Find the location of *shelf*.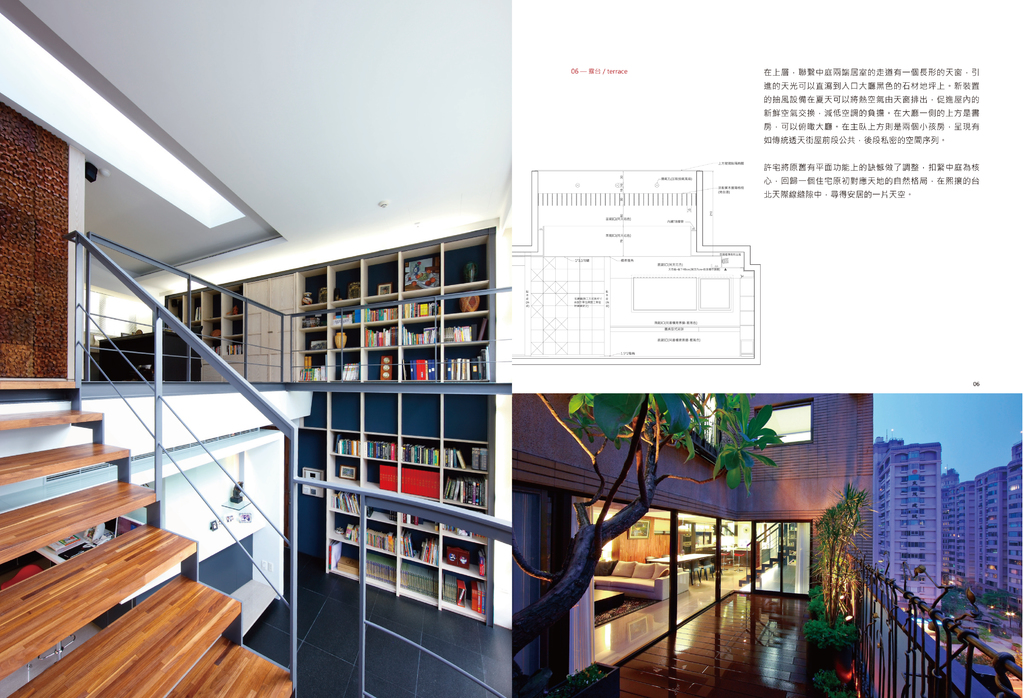
Location: (294, 233, 497, 385).
